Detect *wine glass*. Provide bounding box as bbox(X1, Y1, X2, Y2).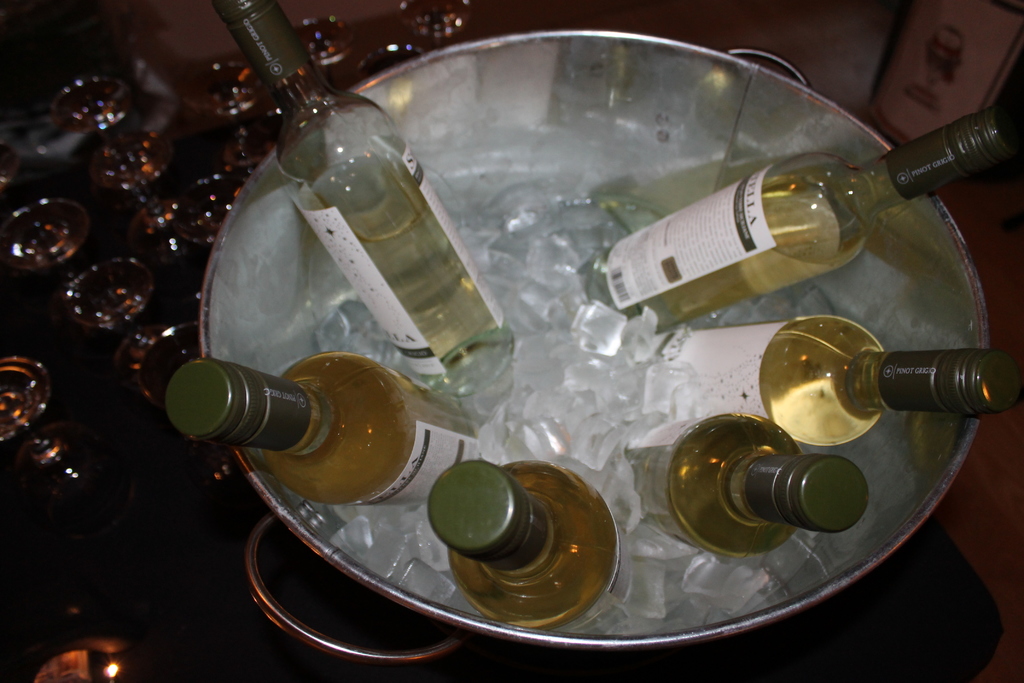
bbox(170, 164, 242, 245).
